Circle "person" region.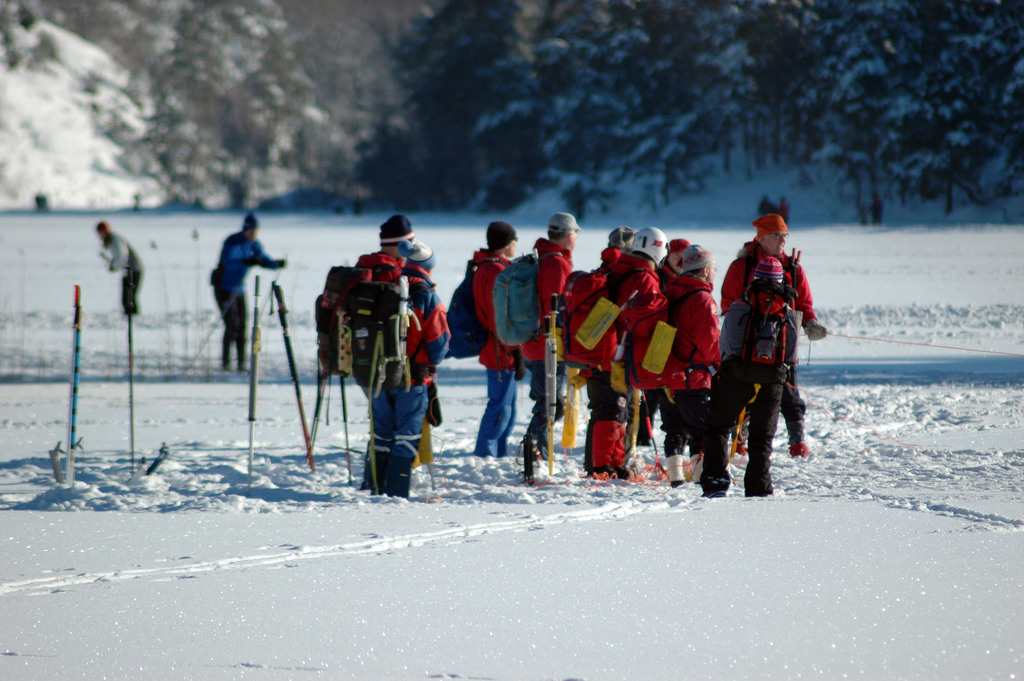
Region: [96,221,146,315].
